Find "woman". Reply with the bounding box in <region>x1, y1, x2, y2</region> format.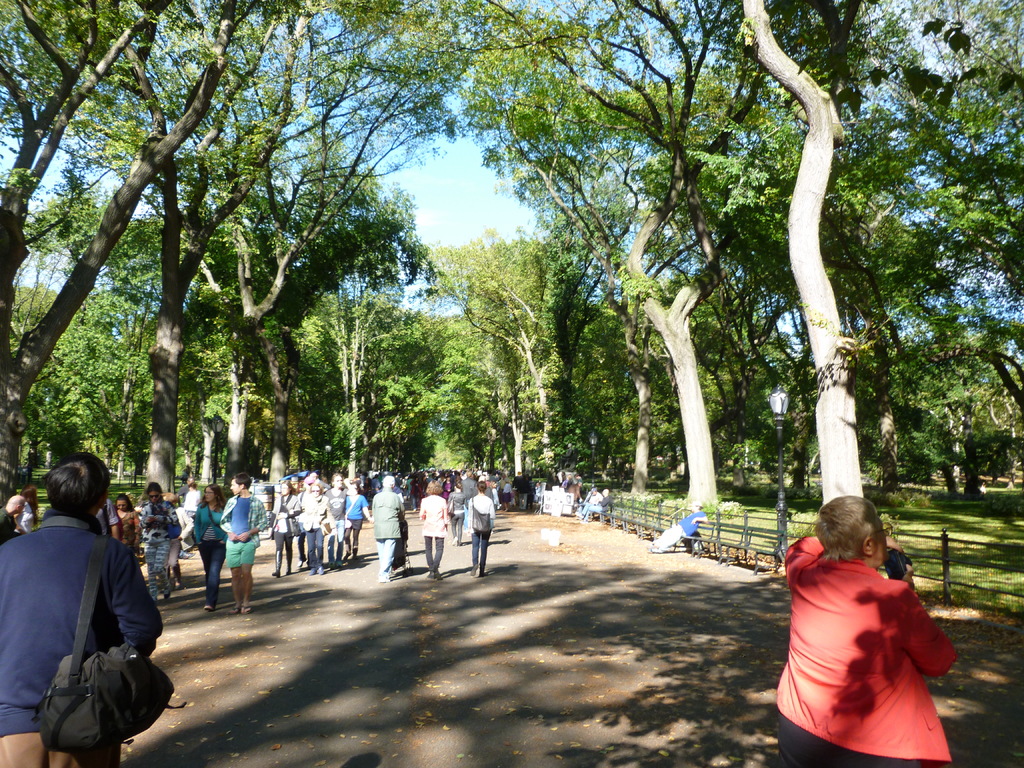
<region>328, 476, 356, 570</region>.
